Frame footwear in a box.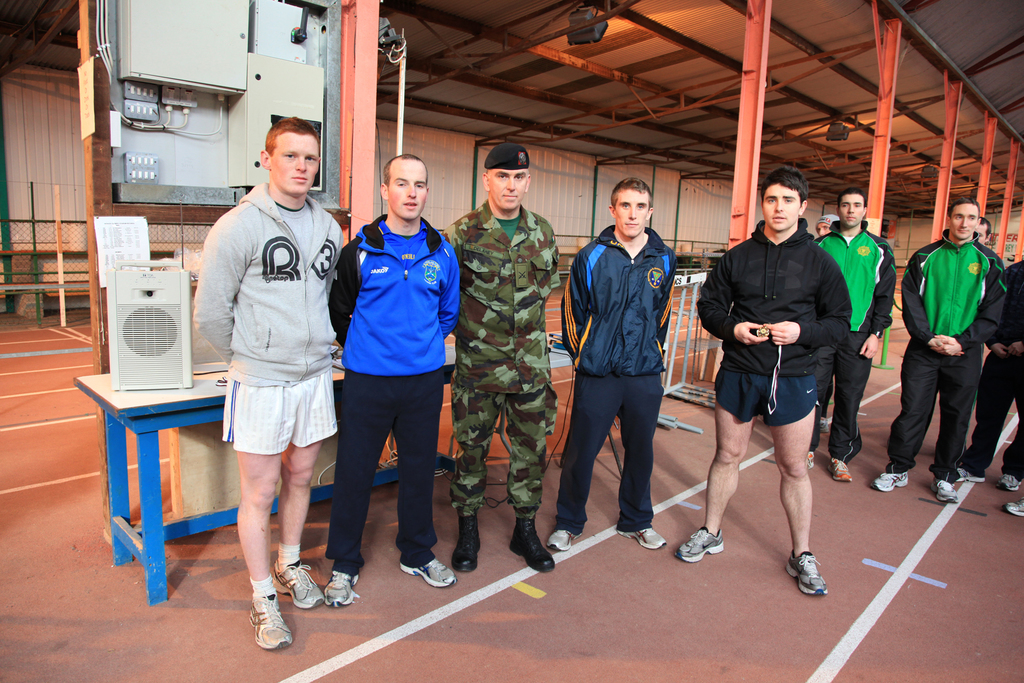
bbox=[443, 514, 484, 574].
